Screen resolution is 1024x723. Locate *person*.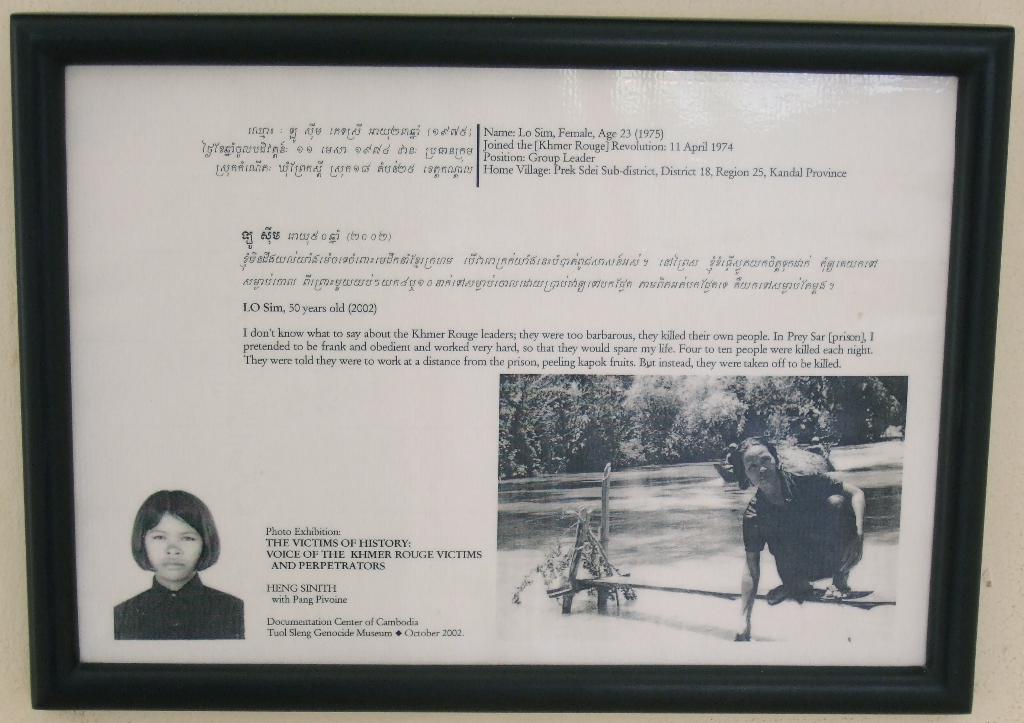
{"x1": 108, "y1": 490, "x2": 250, "y2": 644}.
